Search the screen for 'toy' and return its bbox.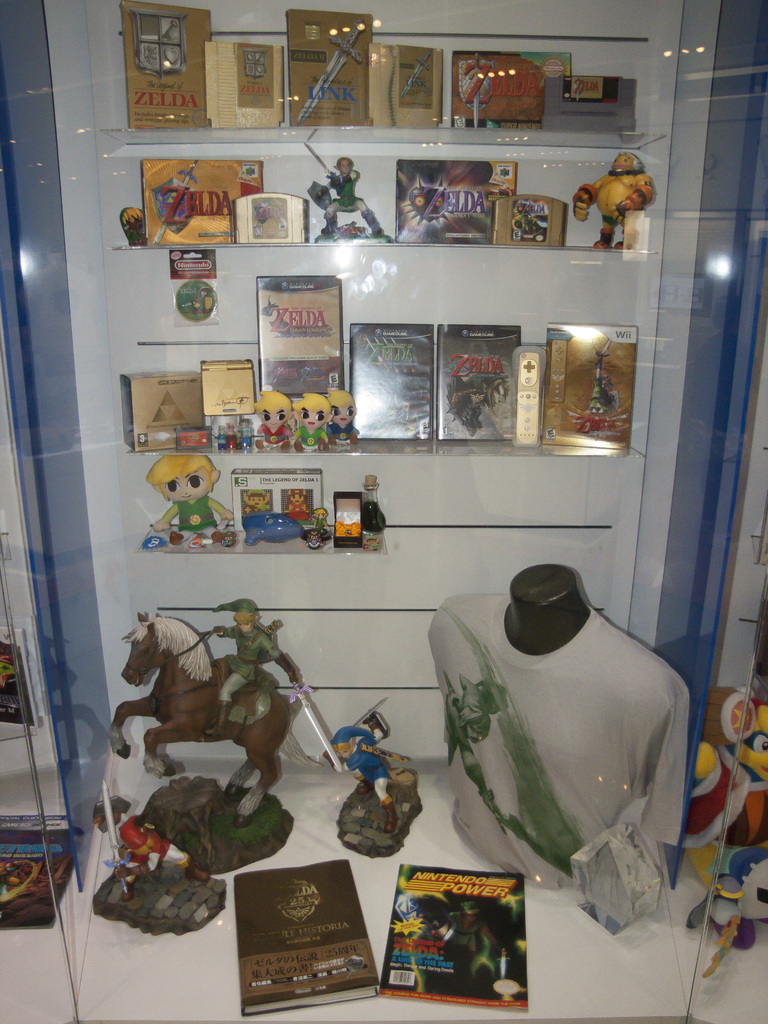
Found: box=[122, 810, 209, 881].
